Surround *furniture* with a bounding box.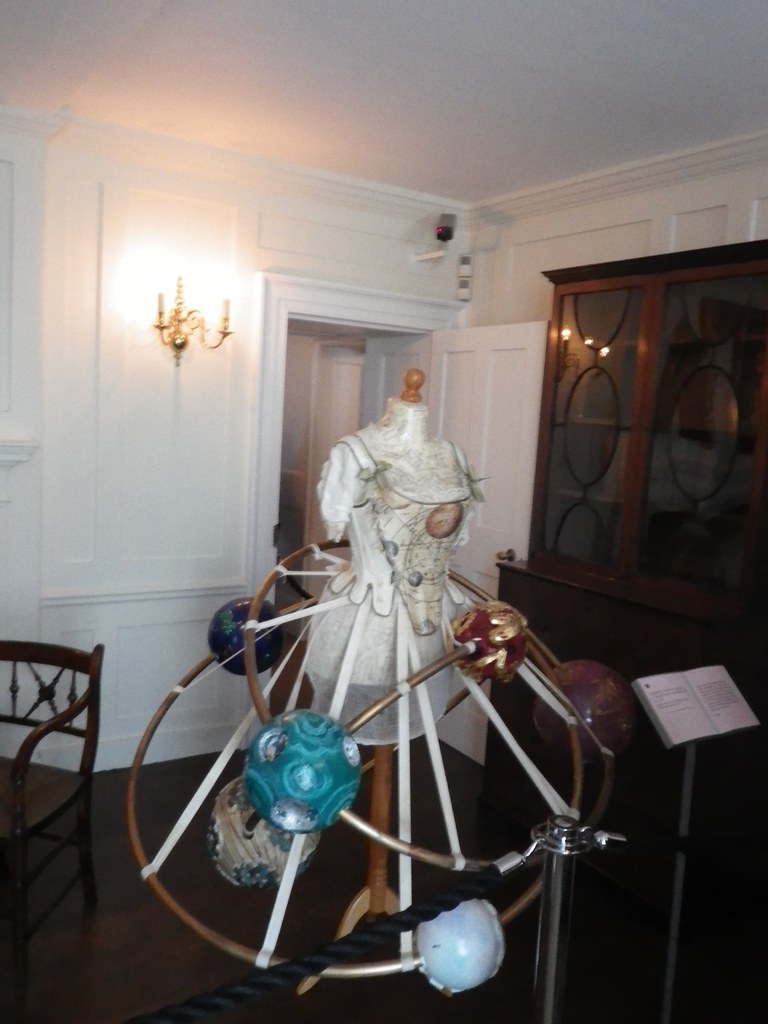
477 241 767 1023.
